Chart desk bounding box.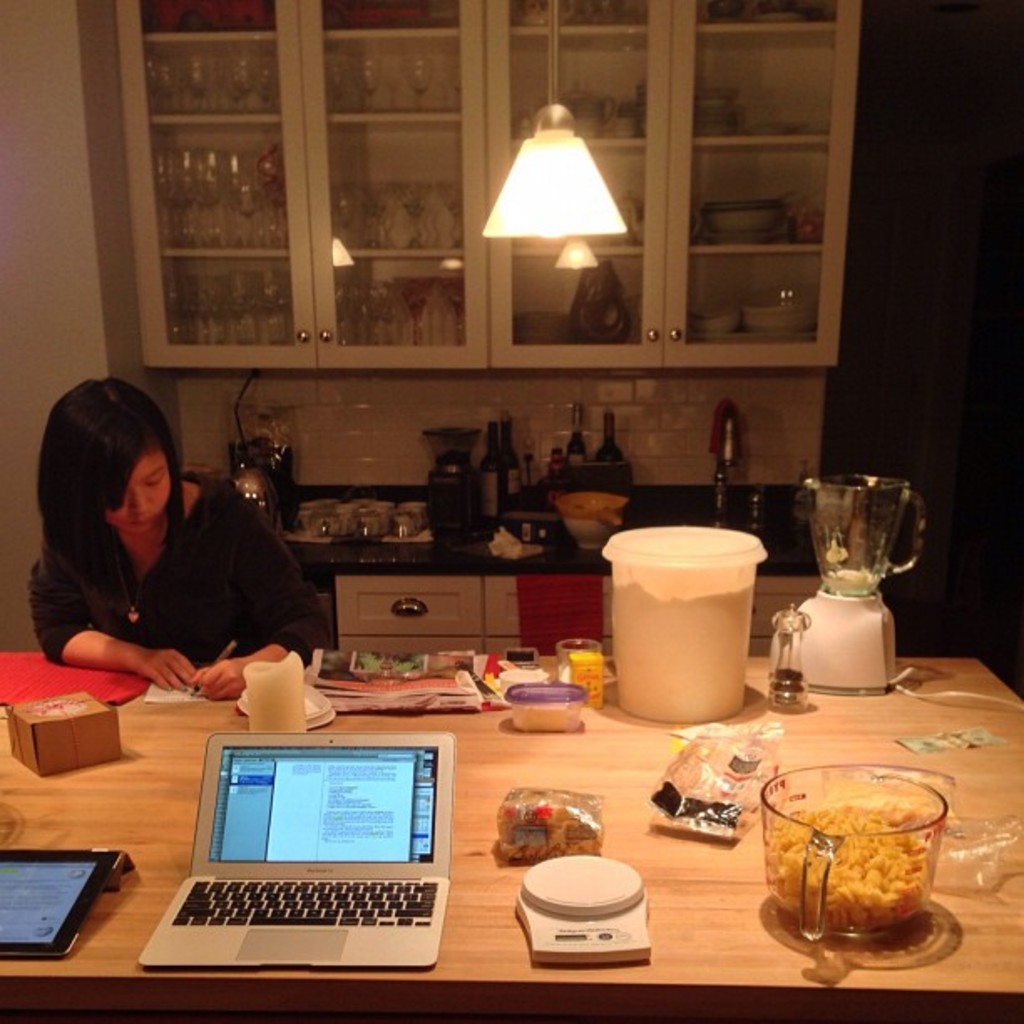
Charted: (left=0, top=653, right=1022, bottom=1022).
